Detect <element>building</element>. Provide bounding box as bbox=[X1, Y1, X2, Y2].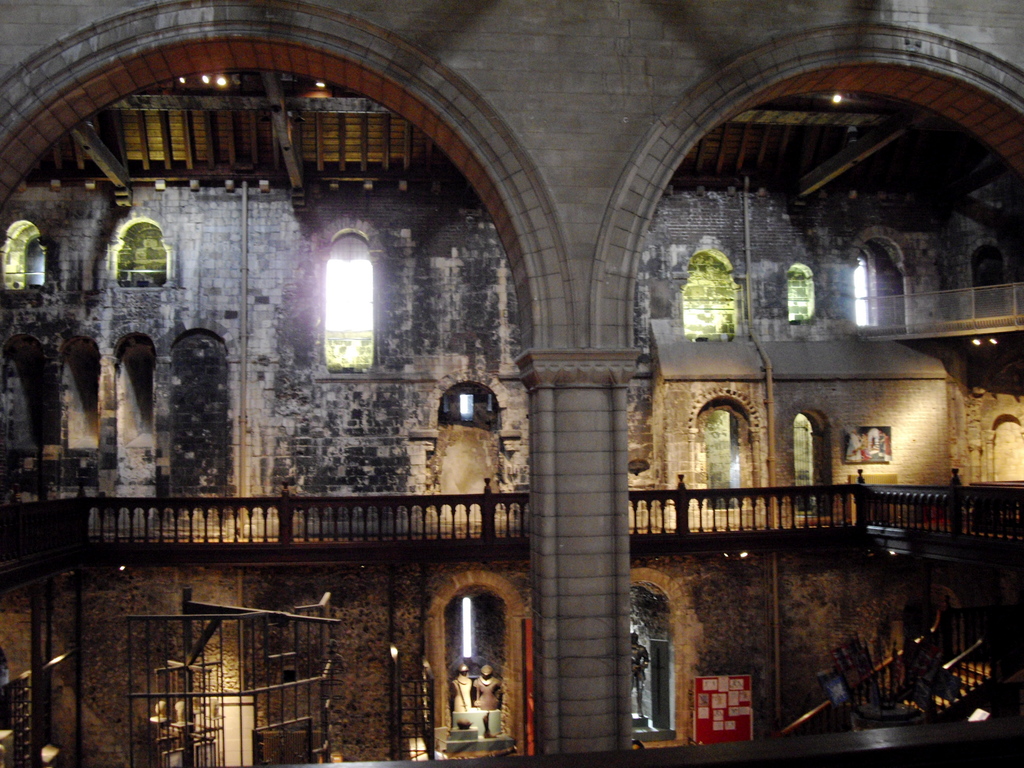
bbox=[0, 0, 1023, 767].
